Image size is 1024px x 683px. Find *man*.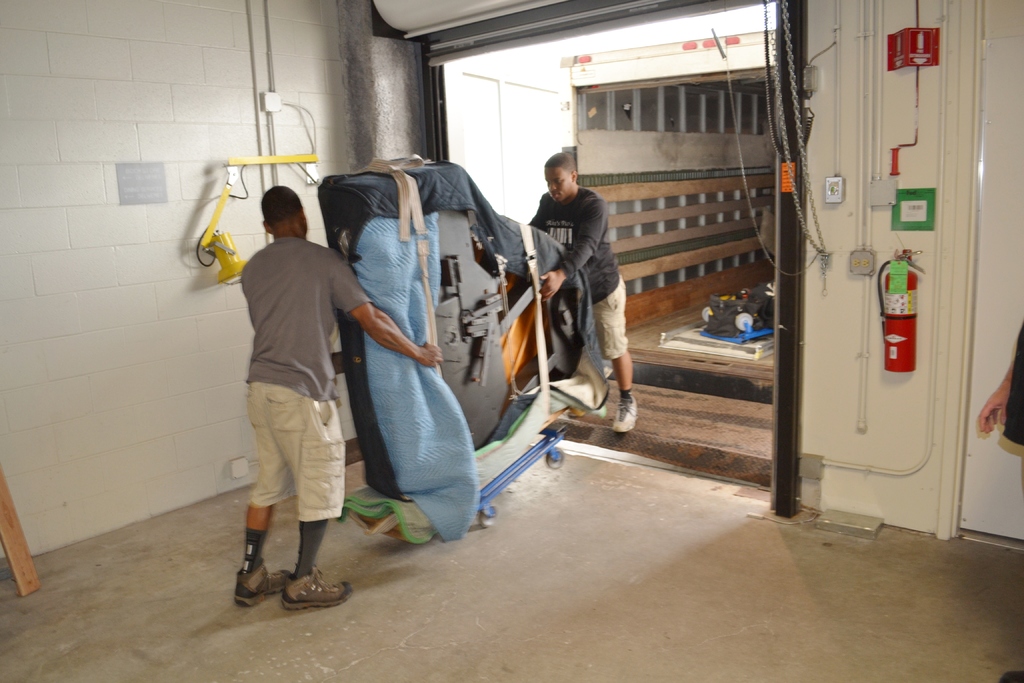
<bbox>216, 167, 360, 615</bbox>.
